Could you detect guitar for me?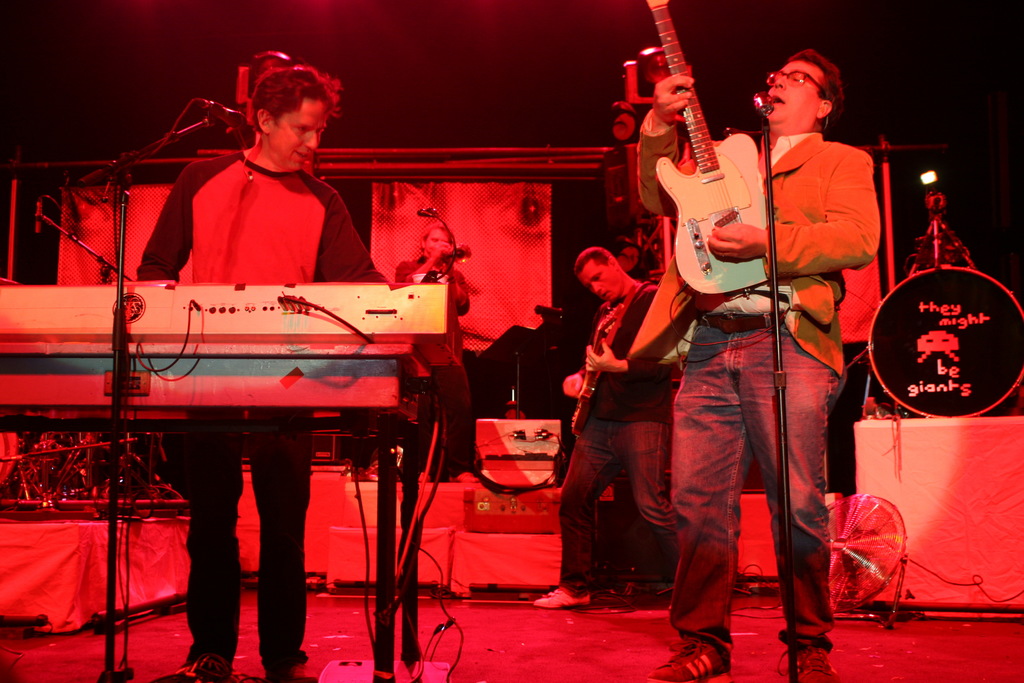
Detection result: x1=648, y1=0, x2=769, y2=296.
